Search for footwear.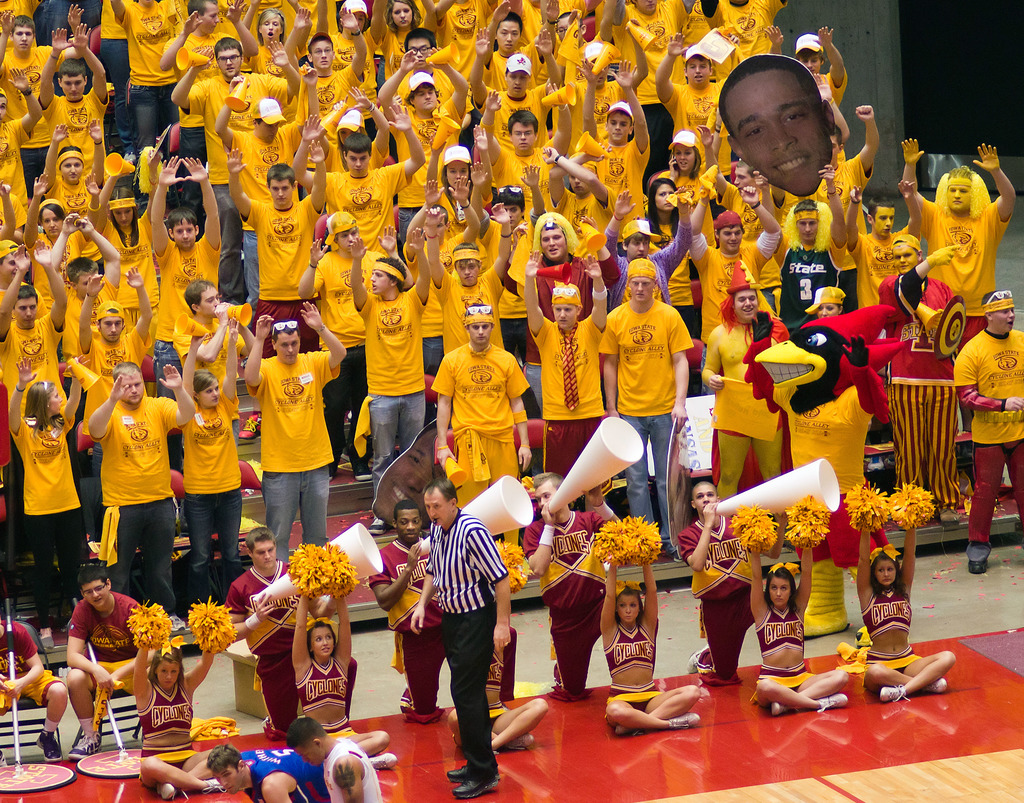
Found at 967/538/993/563.
